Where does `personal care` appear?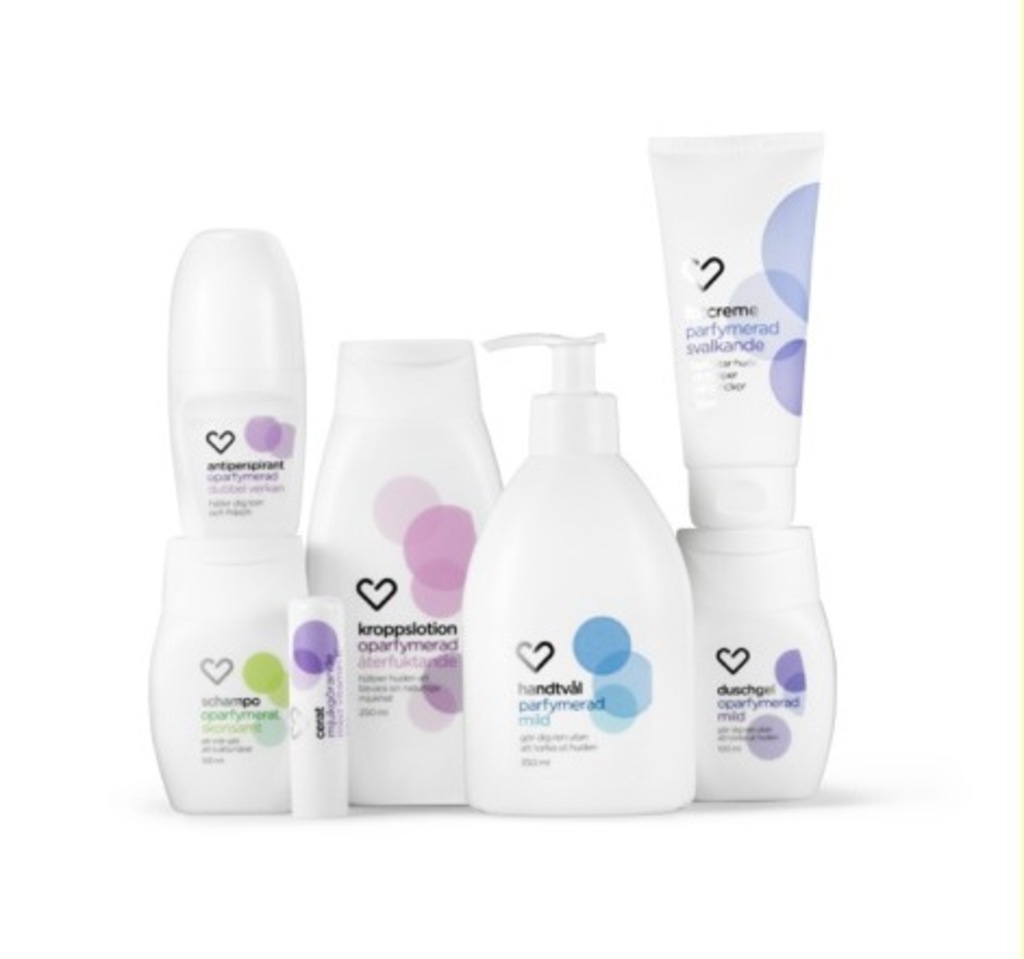
Appears at (left=146, top=524, right=307, bottom=813).
